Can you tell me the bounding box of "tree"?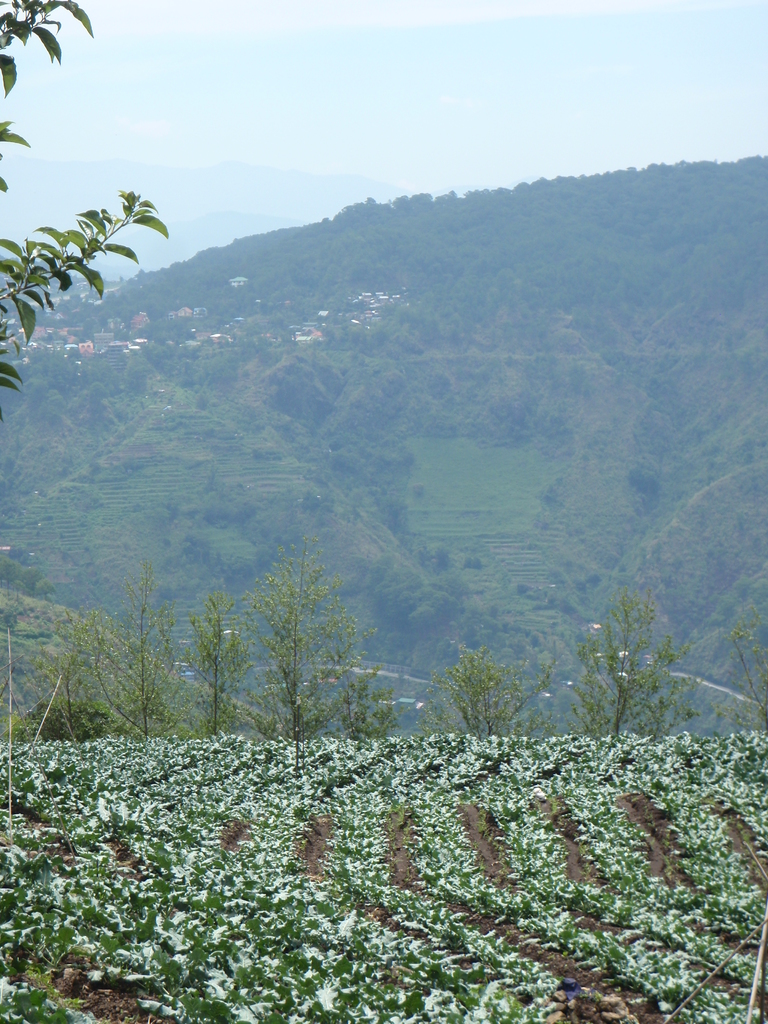
bbox=(181, 580, 255, 744).
